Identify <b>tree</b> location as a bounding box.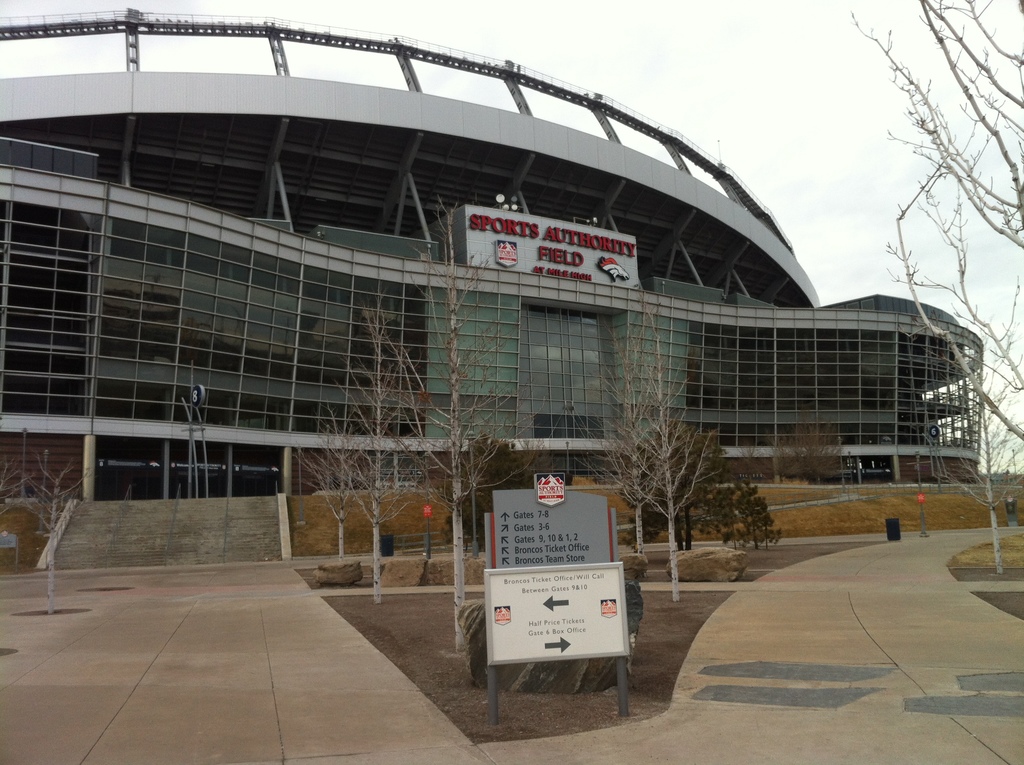
(923, 383, 1023, 584).
